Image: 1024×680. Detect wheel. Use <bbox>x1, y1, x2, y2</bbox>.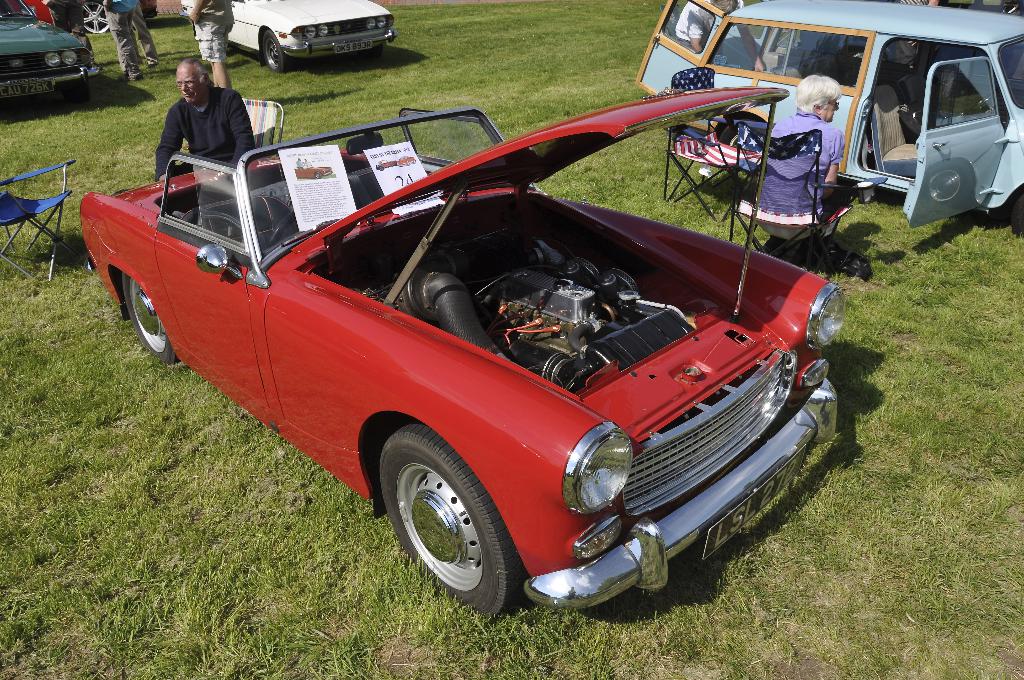
<bbox>362, 43, 382, 58</bbox>.
